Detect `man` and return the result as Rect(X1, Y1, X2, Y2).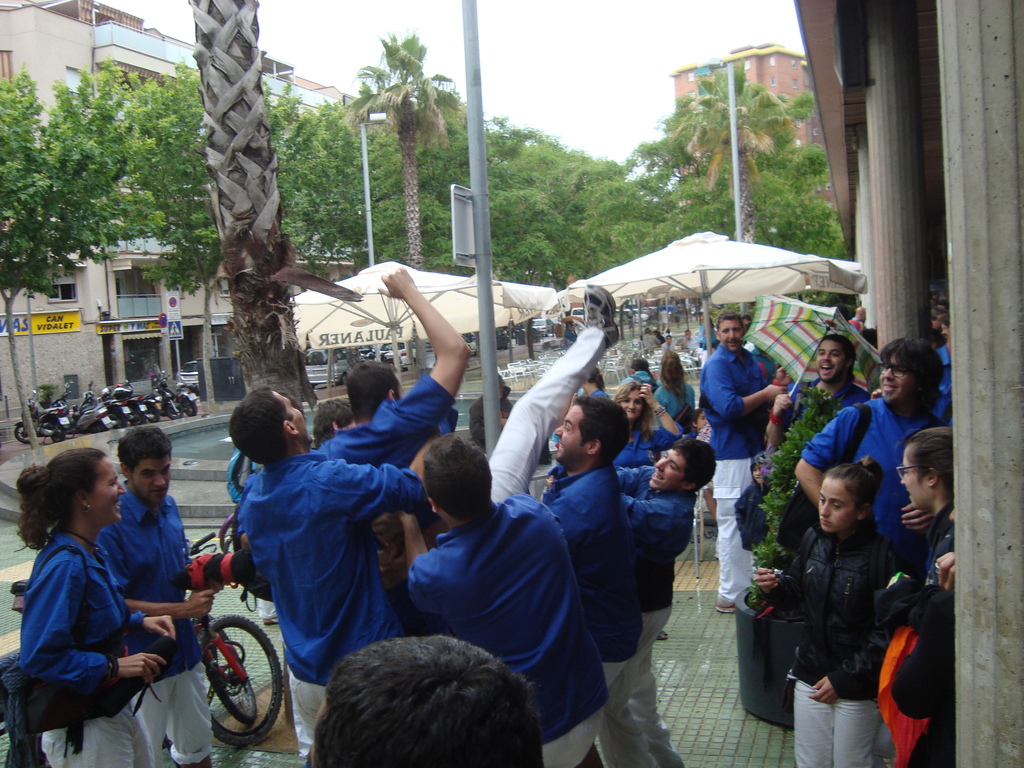
Rect(625, 436, 698, 764).
